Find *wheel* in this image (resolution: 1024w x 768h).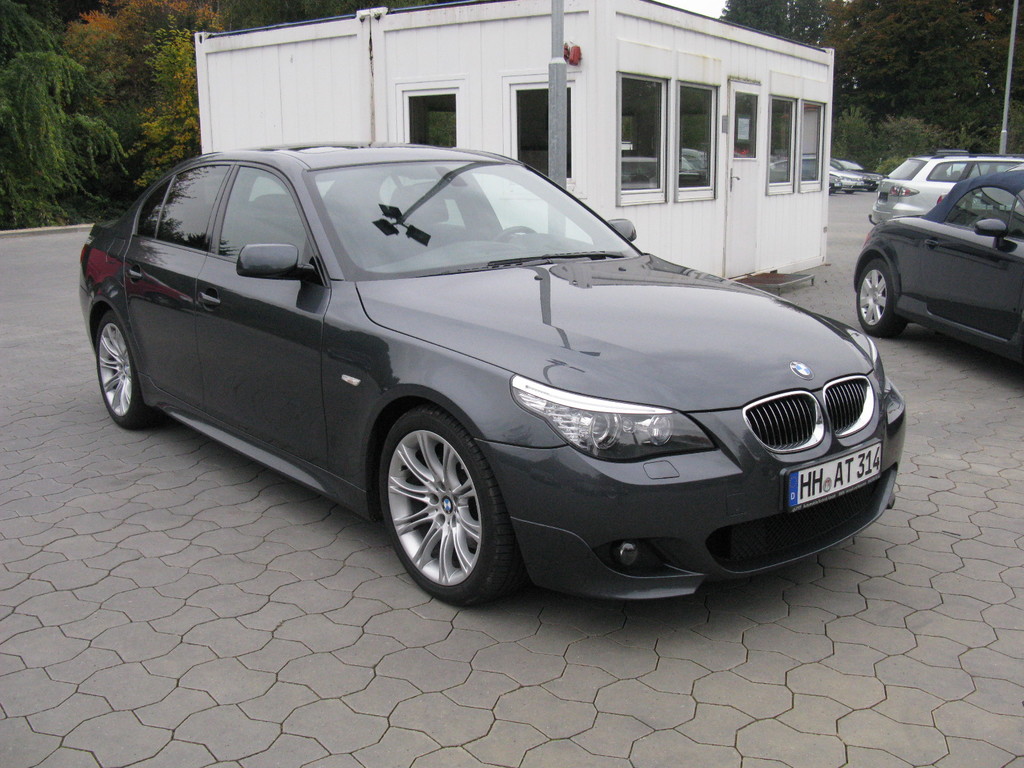
(x1=853, y1=254, x2=908, y2=337).
